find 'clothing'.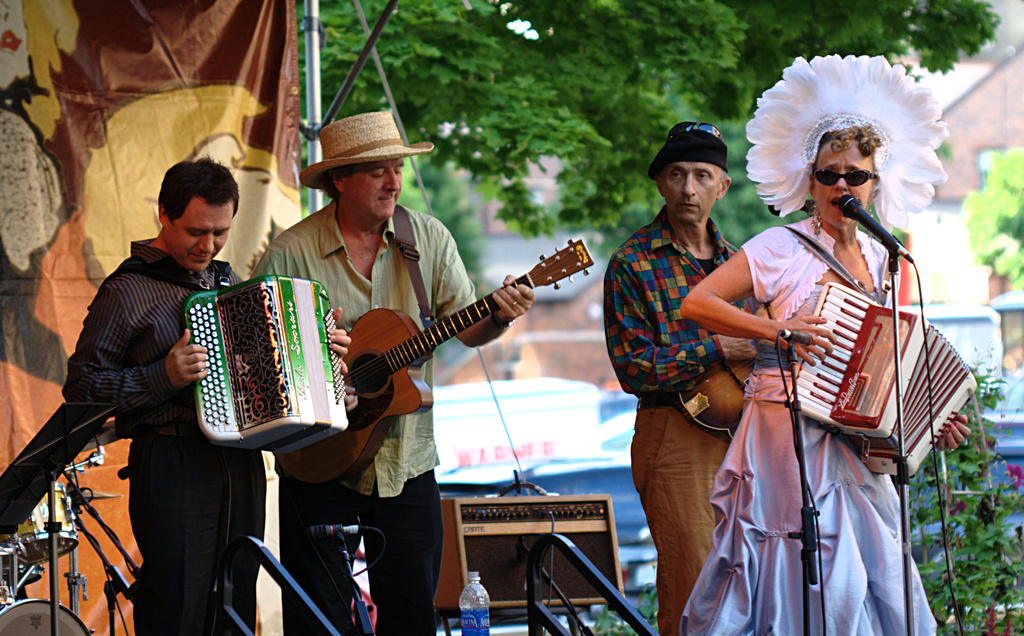
253 194 483 635.
